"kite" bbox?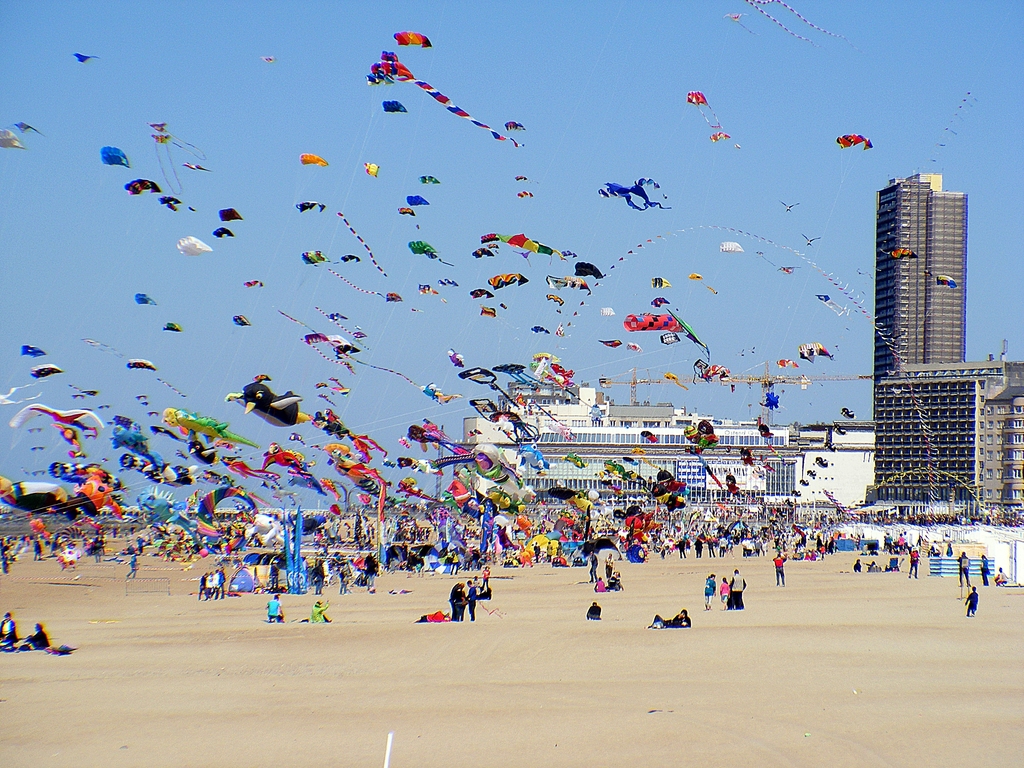
<bbox>415, 172, 438, 187</bbox>
